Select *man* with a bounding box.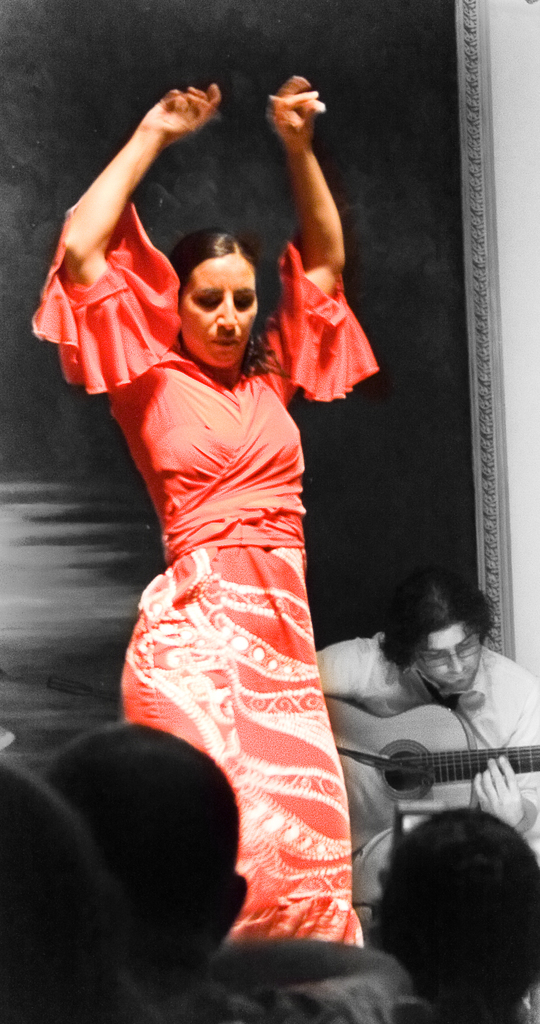
308 567 539 853.
